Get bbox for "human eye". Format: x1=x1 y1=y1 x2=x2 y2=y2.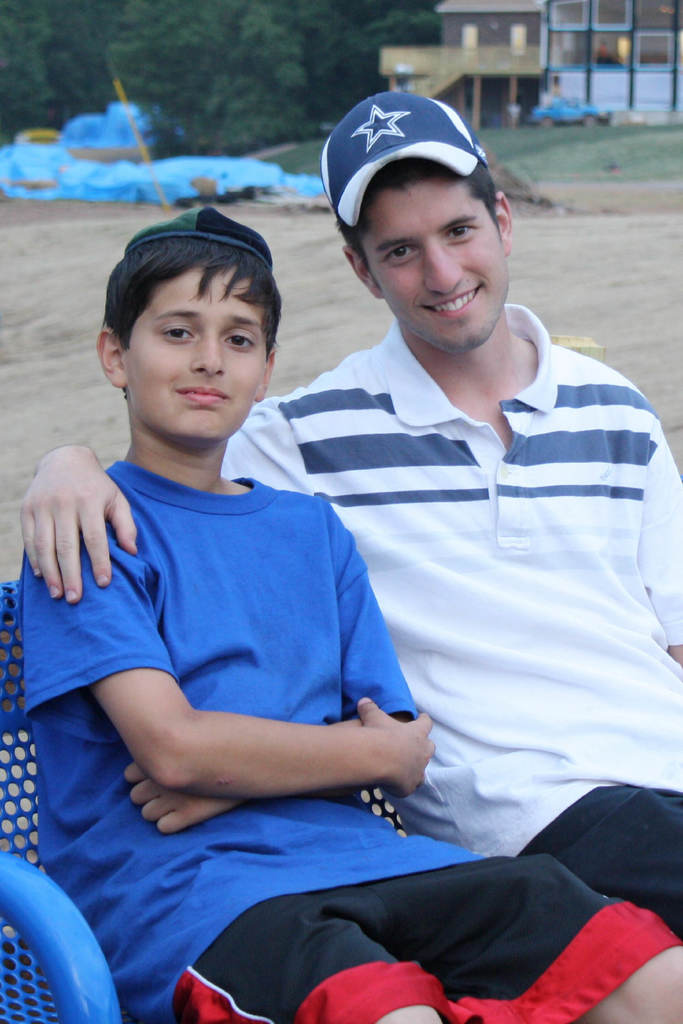
x1=157 y1=322 x2=195 y2=341.
